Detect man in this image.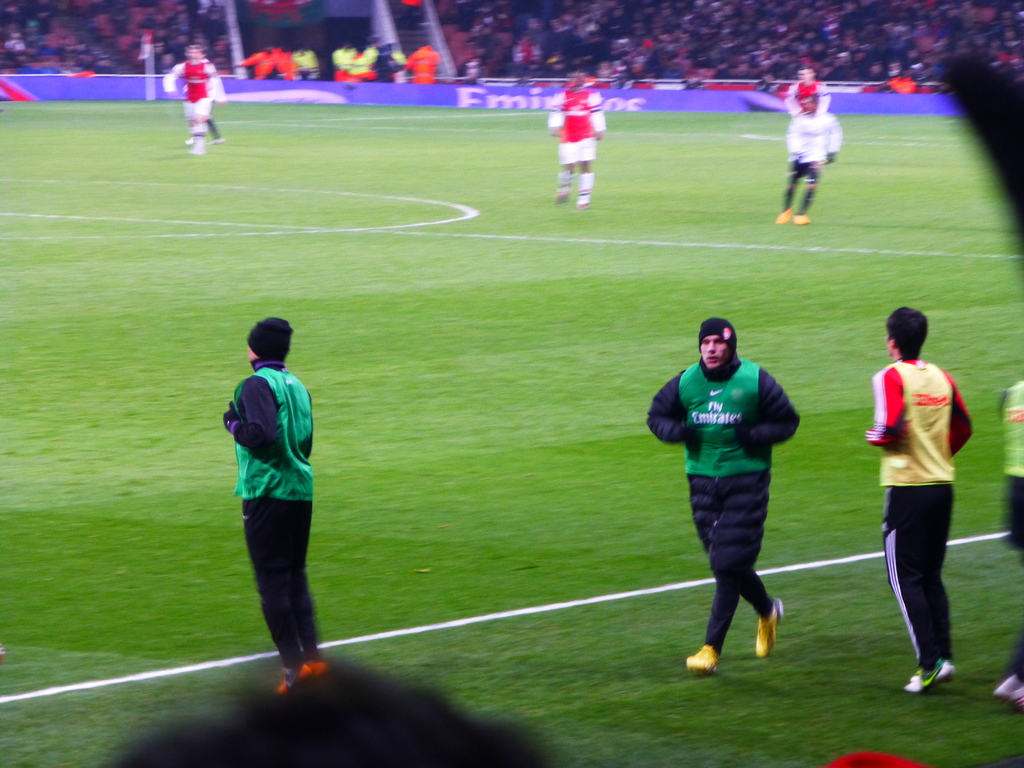
Detection: 776:89:842:226.
